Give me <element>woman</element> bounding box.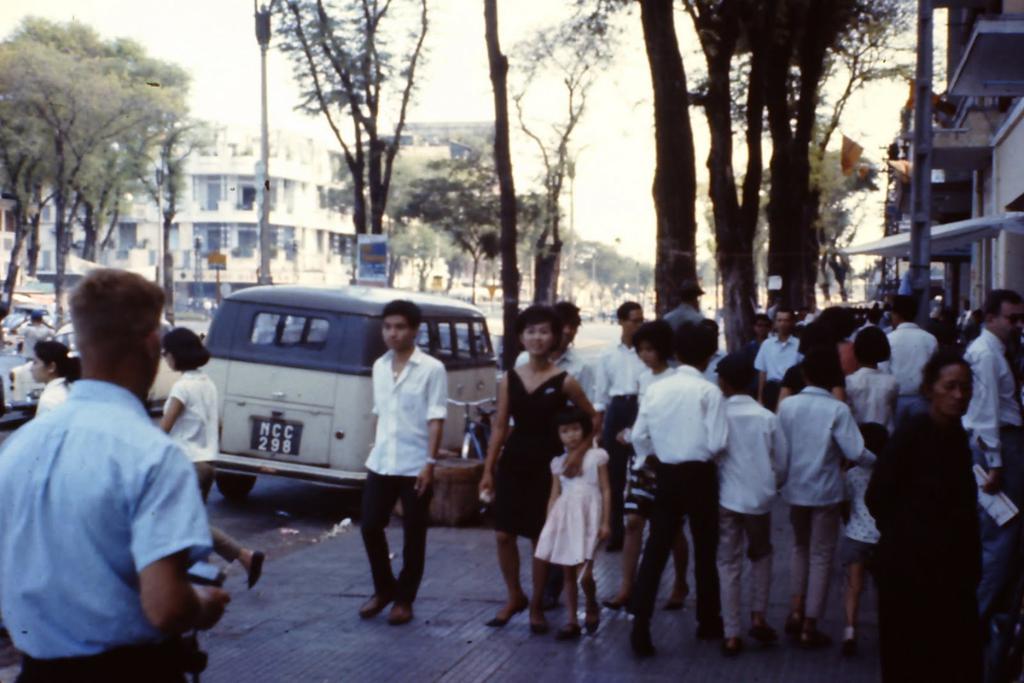
(left=806, top=300, right=866, bottom=378).
